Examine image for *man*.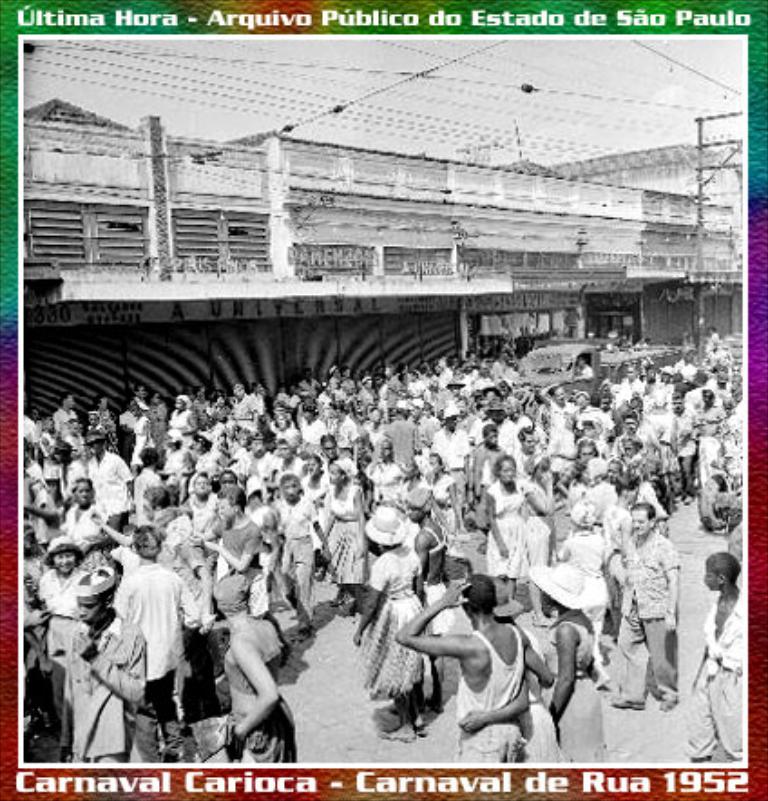
Examination result: box=[471, 429, 509, 545].
